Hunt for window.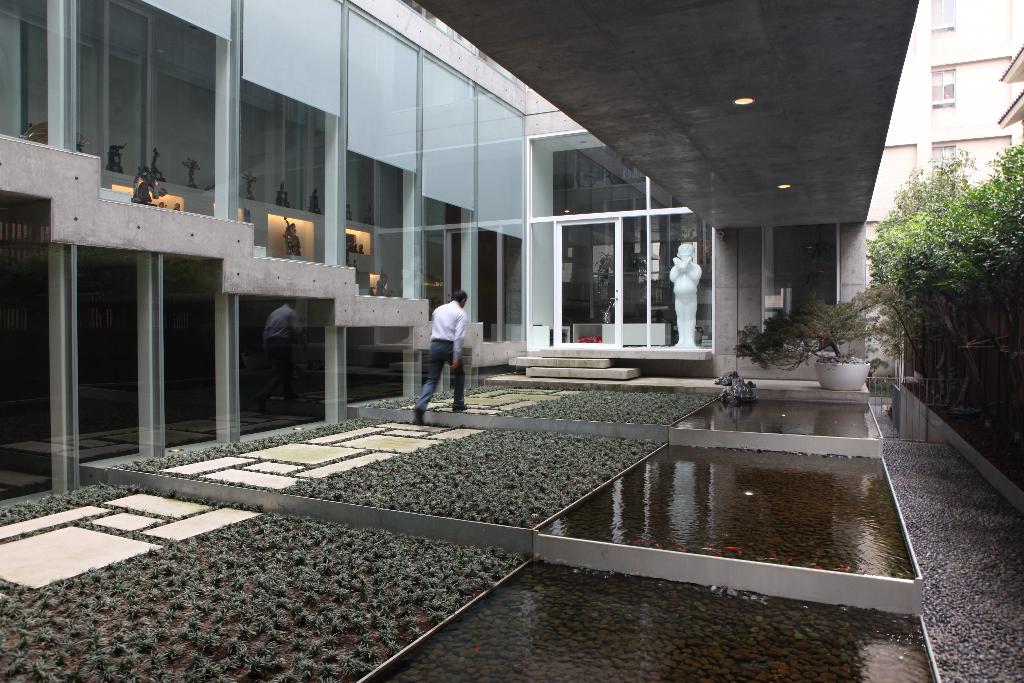
Hunted down at region(929, 63, 961, 111).
